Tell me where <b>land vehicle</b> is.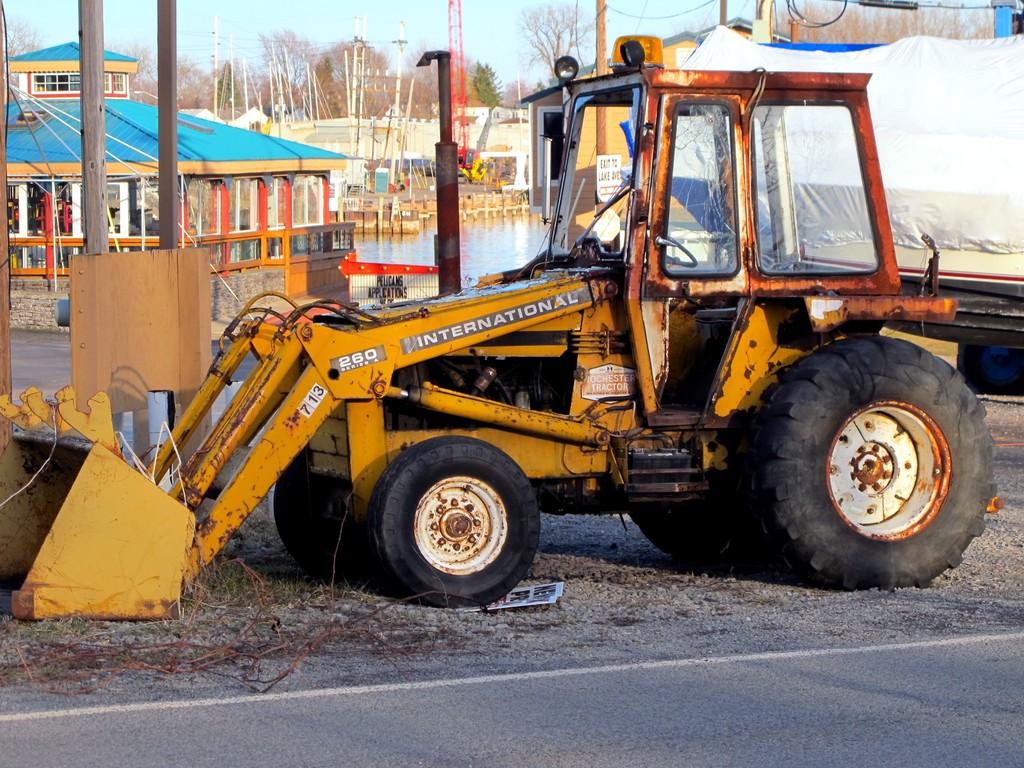
<b>land vehicle</b> is at pyautogui.locateOnScreen(0, 28, 996, 618).
